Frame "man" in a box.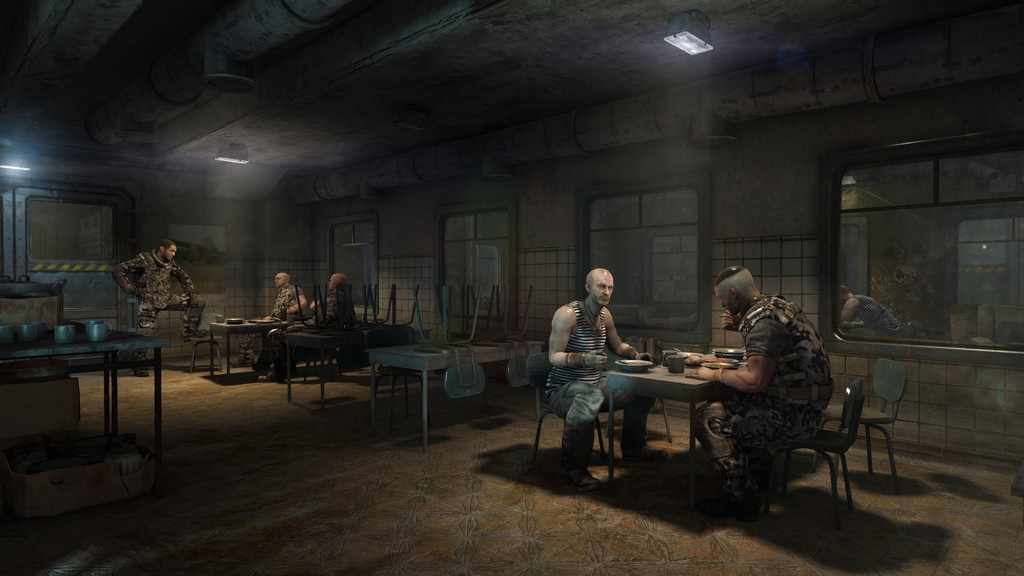
252 266 351 378.
